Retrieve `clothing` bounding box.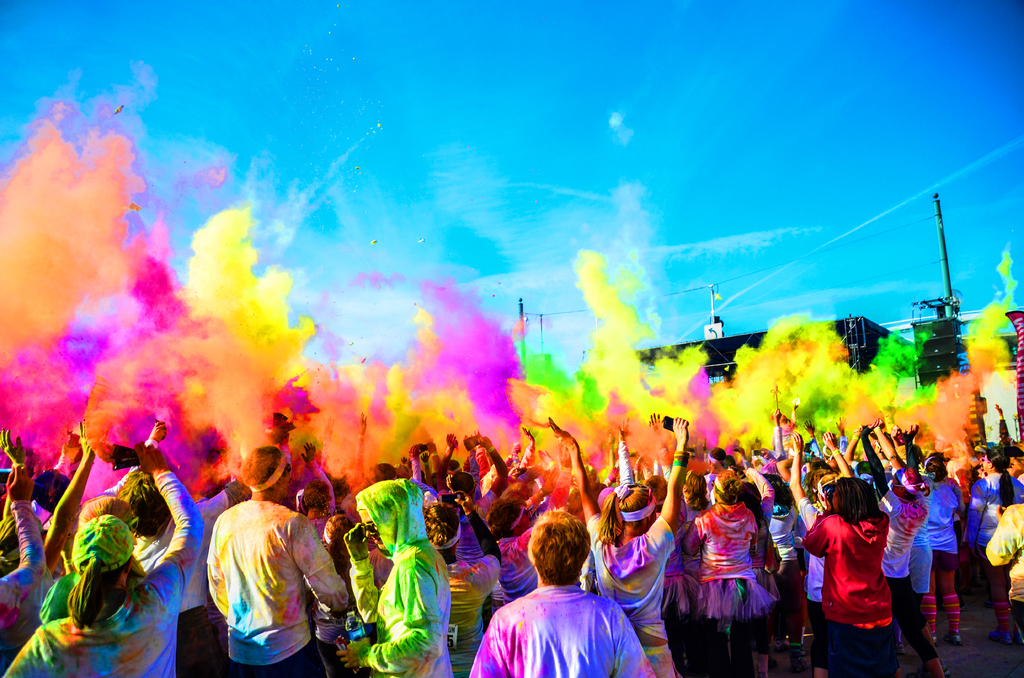
Bounding box: <bbox>346, 474, 449, 677</bbox>.
